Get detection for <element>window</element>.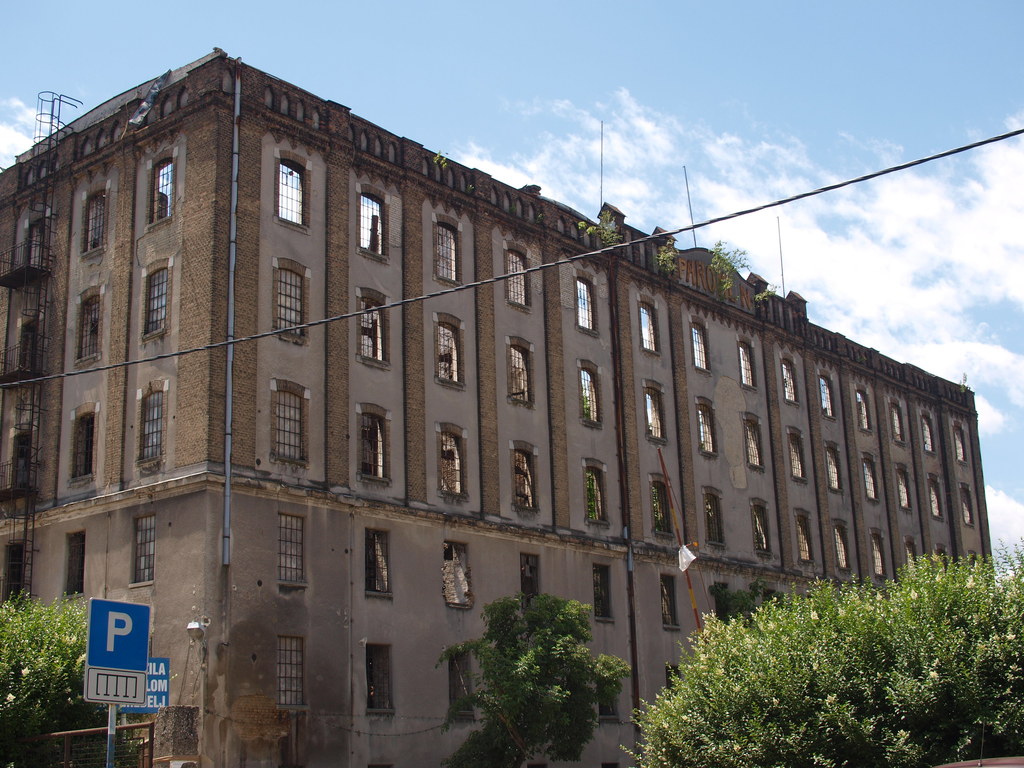
Detection: <bbox>833, 524, 849, 566</bbox>.
